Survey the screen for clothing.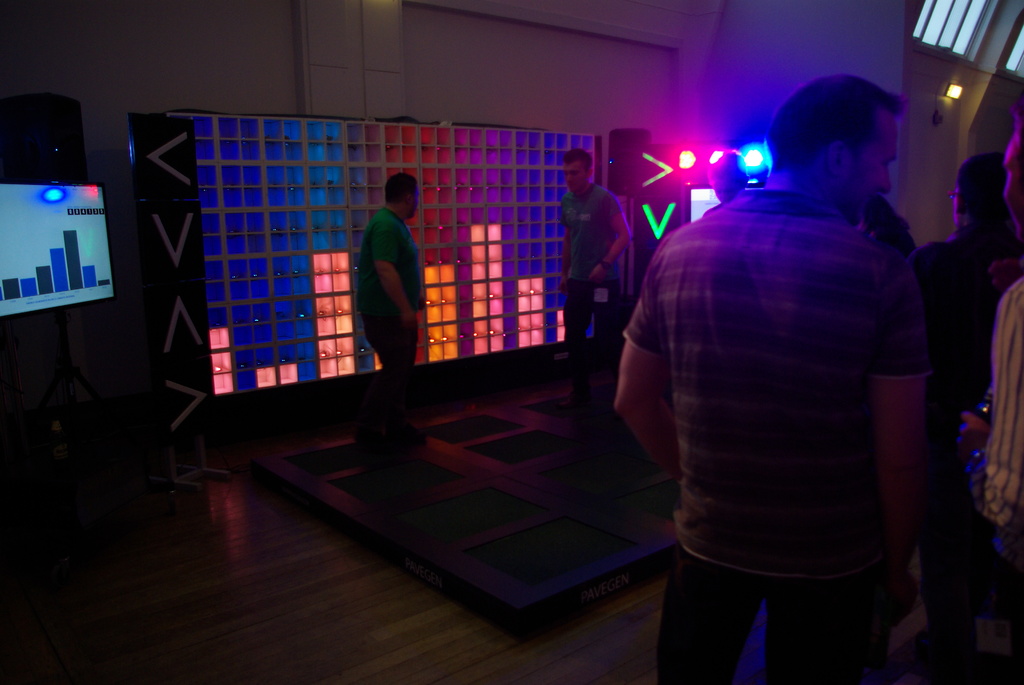
Survey found: box=[701, 201, 723, 214].
